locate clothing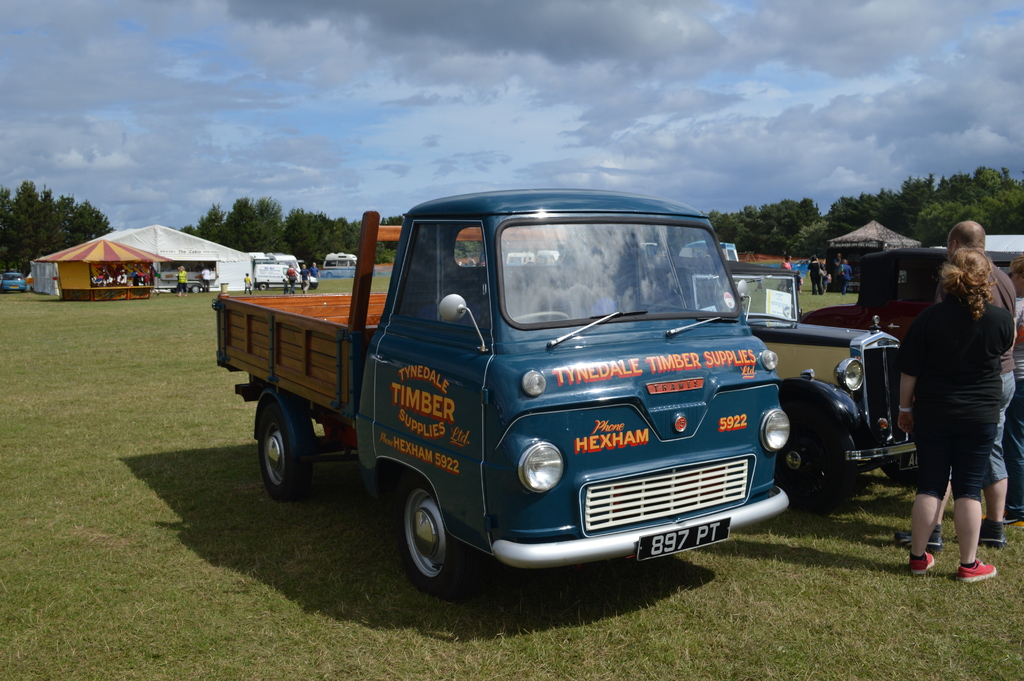
bbox=(781, 260, 794, 285)
